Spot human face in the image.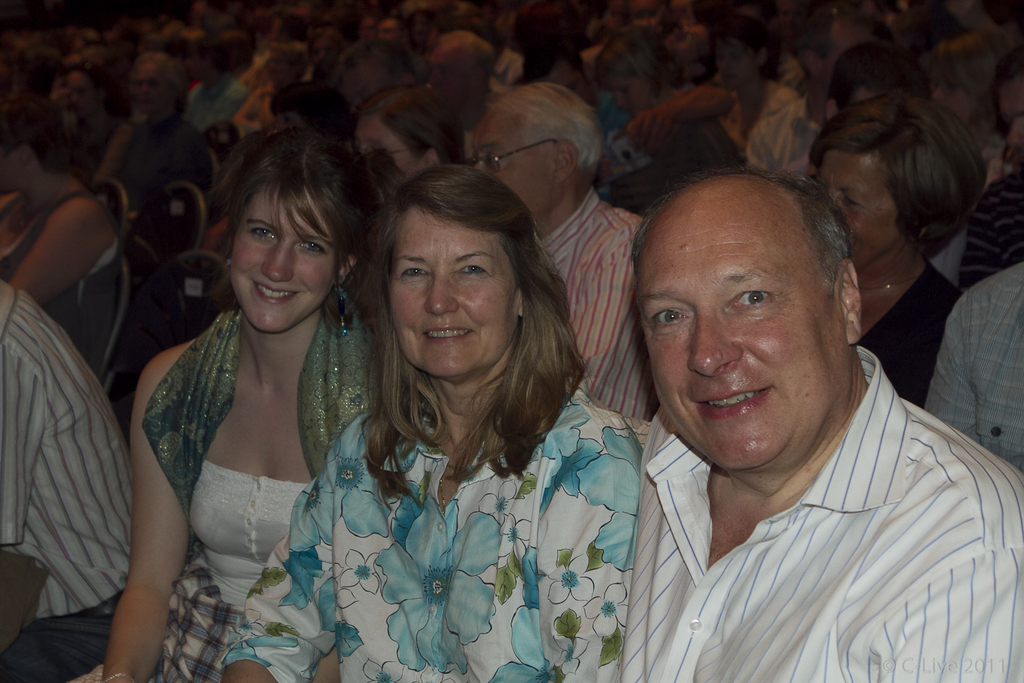
human face found at x1=228, y1=188, x2=337, y2=338.
